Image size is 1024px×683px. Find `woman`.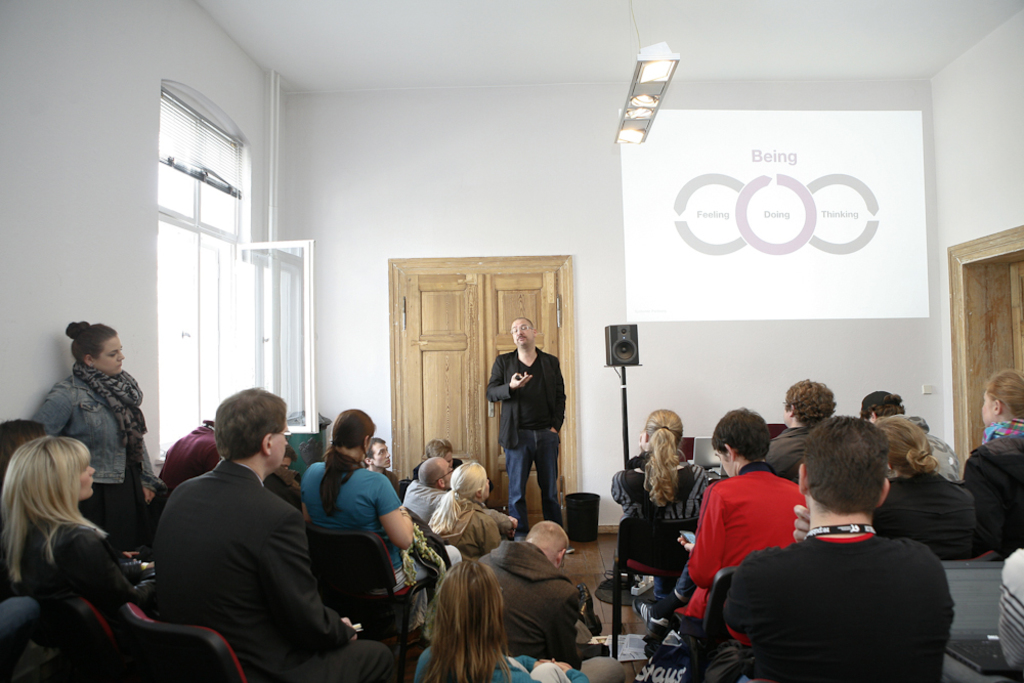
(952,367,1023,564).
